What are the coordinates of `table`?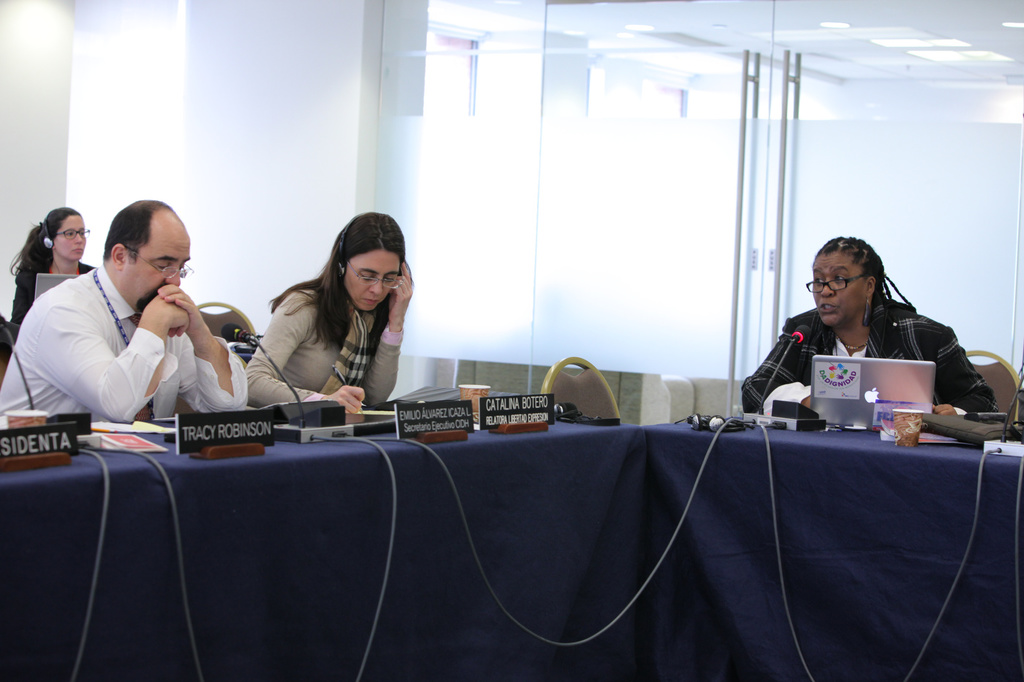
(x1=71, y1=356, x2=985, y2=664).
